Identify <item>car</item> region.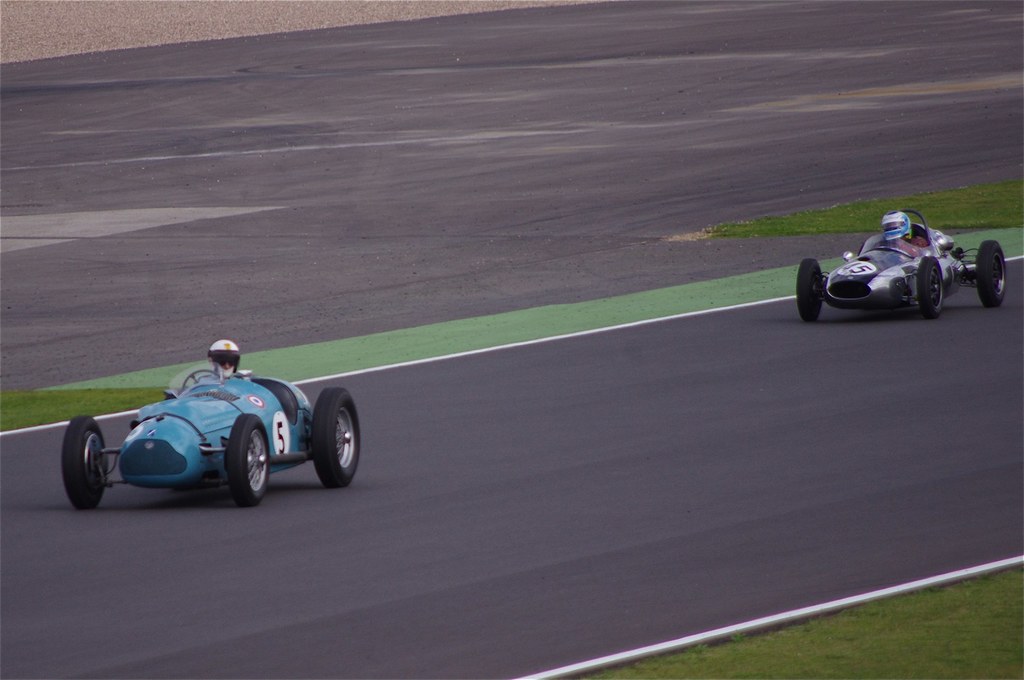
Region: box(58, 361, 364, 508).
